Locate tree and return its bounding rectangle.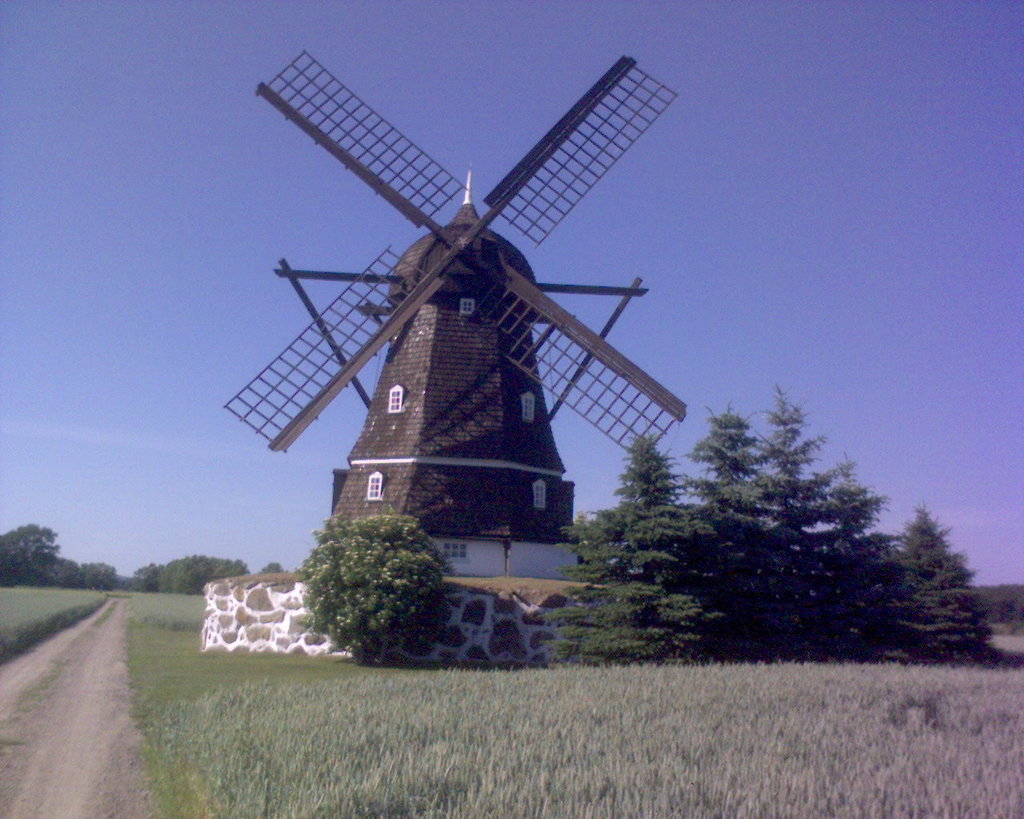
[left=295, top=497, right=452, bottom=657].
